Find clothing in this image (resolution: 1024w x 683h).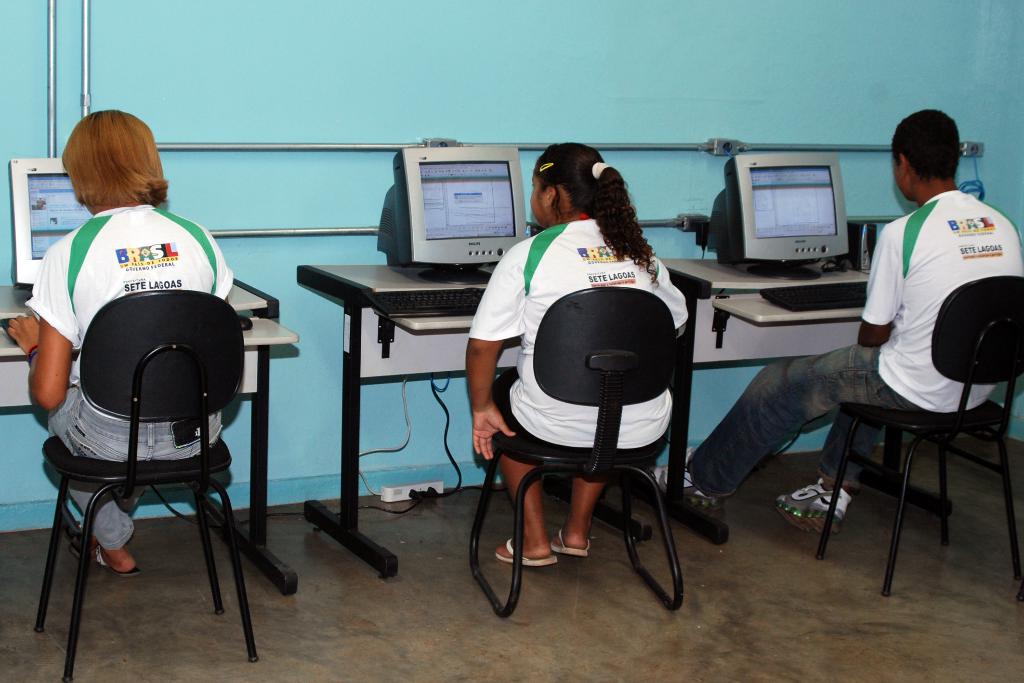
box(666, 190, 1023, 494).
